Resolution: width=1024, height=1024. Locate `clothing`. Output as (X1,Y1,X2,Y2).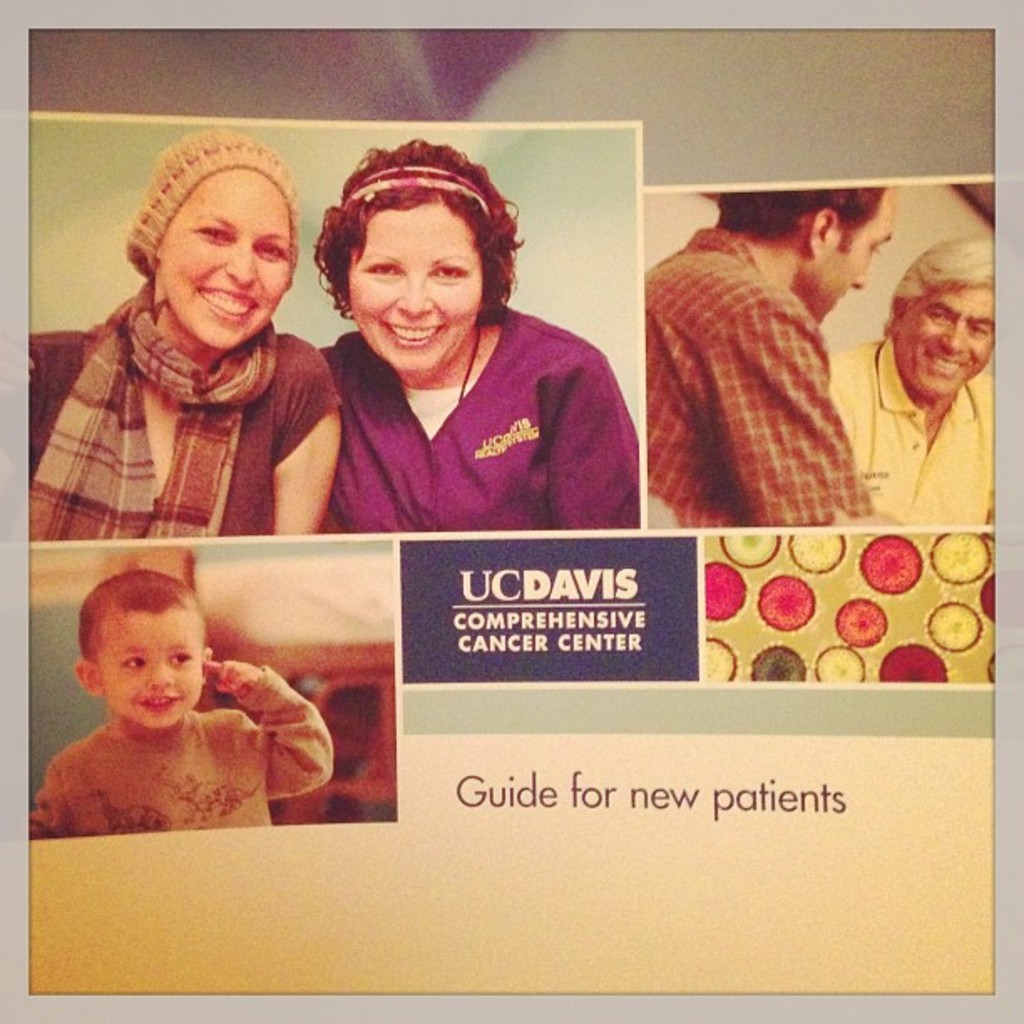
(798,343,1017,539).
